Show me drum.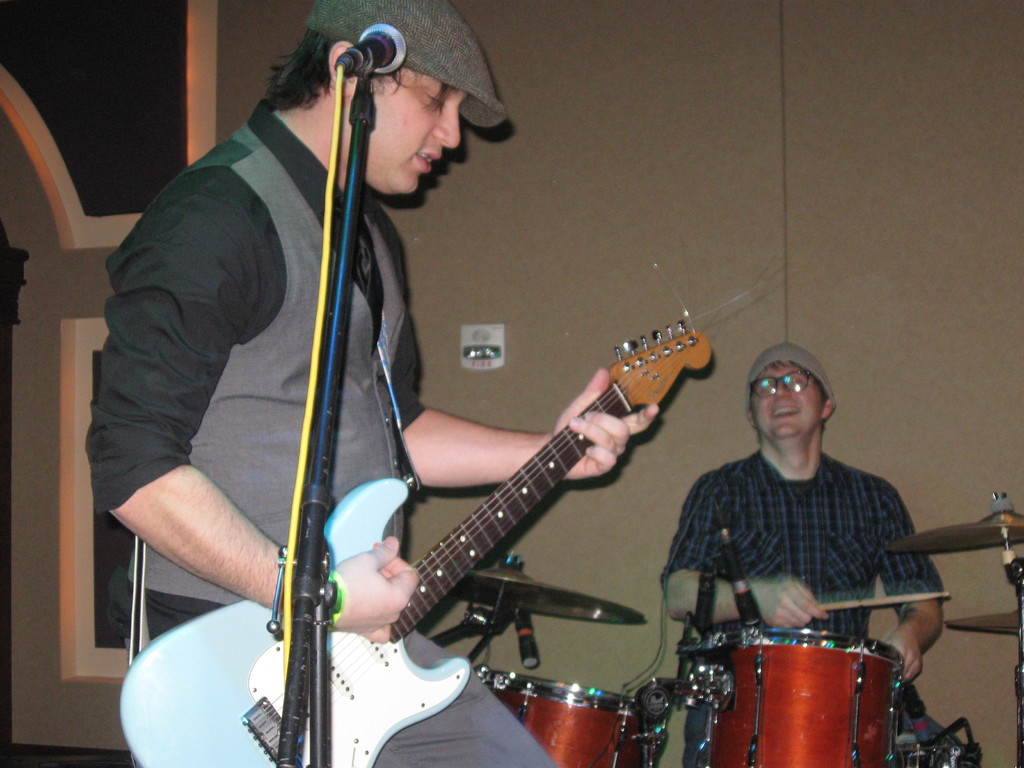
drum is here: (left=489, top=676, right=646, bottom=767).
